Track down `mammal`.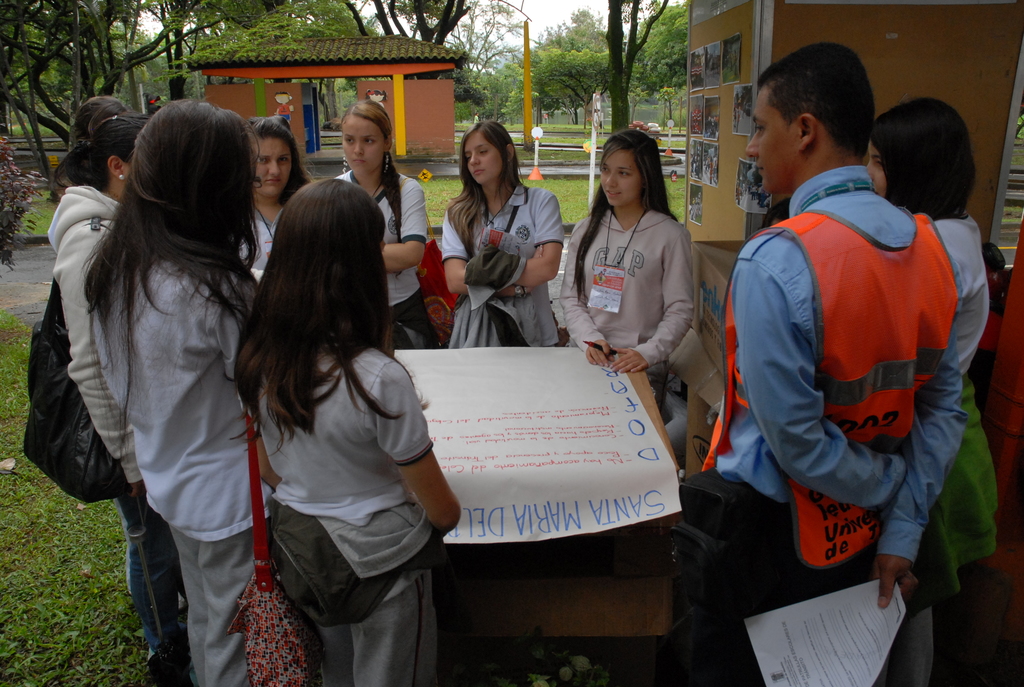
Tracked to l=561, t=127, r=699, b=414.
